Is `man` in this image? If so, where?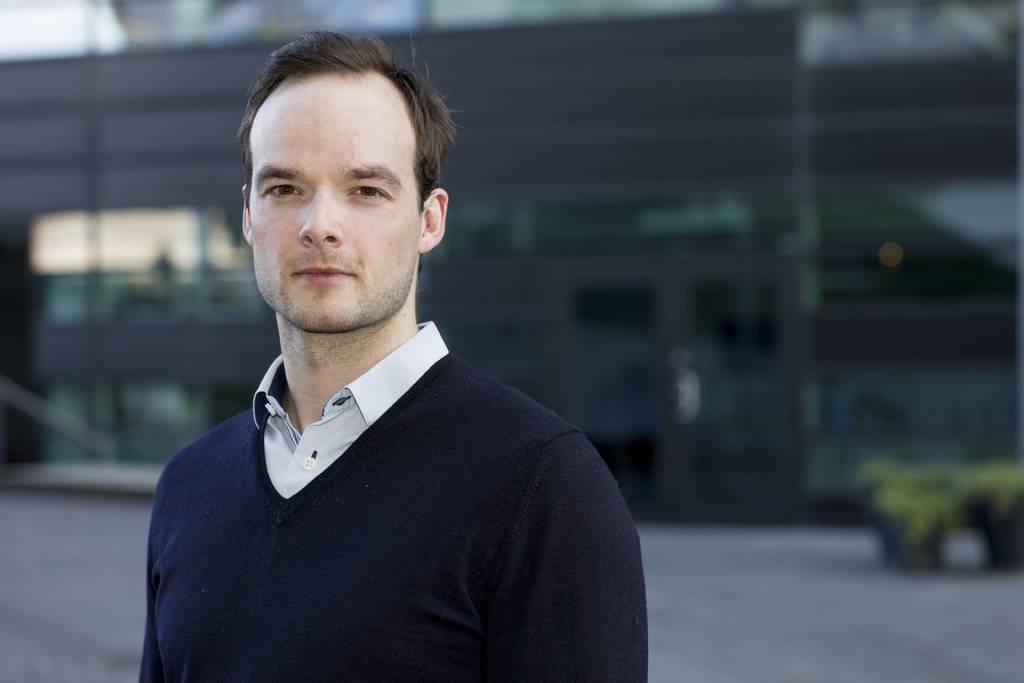
Yes, at select_region(136, 51, 665, 661).
